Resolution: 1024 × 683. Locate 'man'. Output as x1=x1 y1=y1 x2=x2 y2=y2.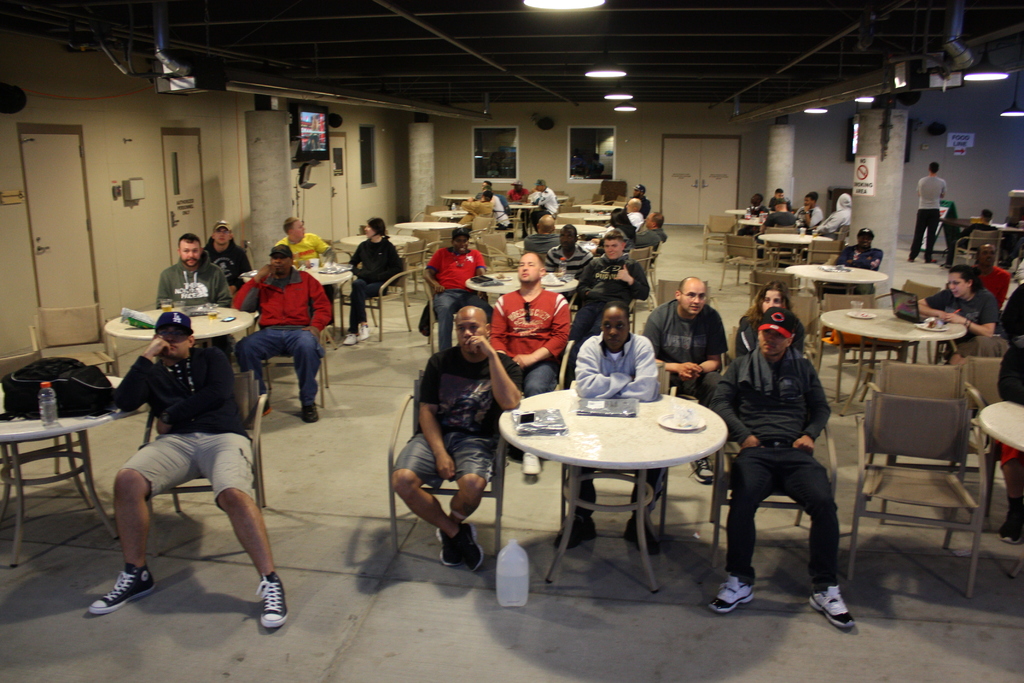
x1=799 y1=187 x2=824 y2=233.
